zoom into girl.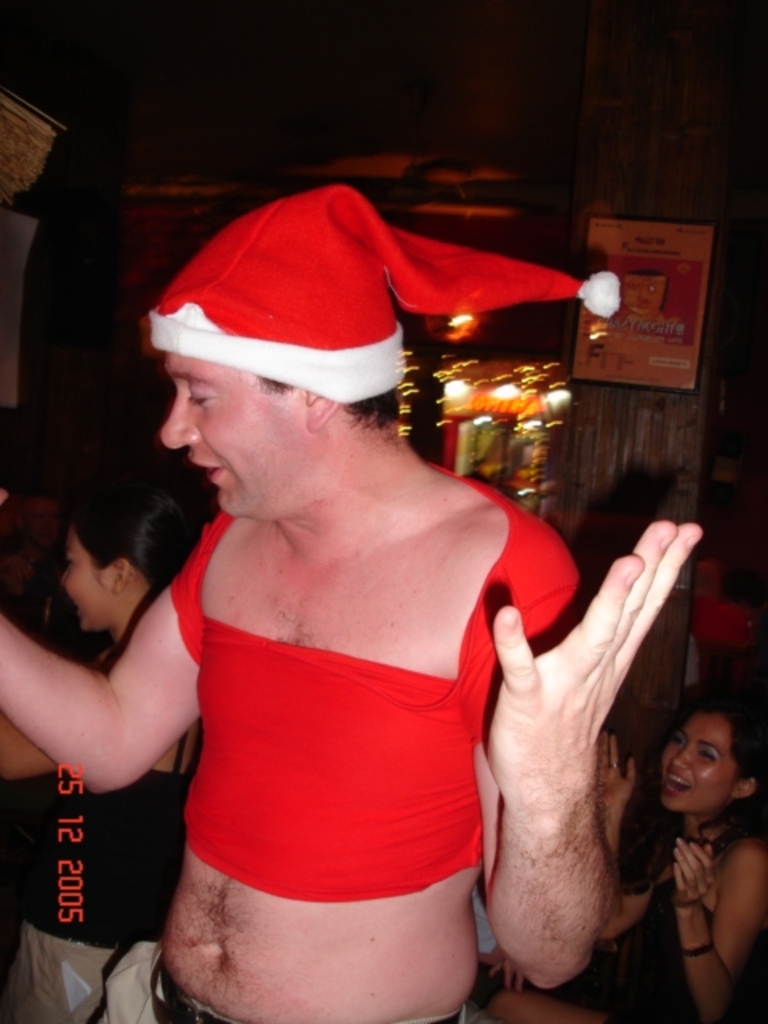
Zoom target: rect(0, 488, 208, 1022).
